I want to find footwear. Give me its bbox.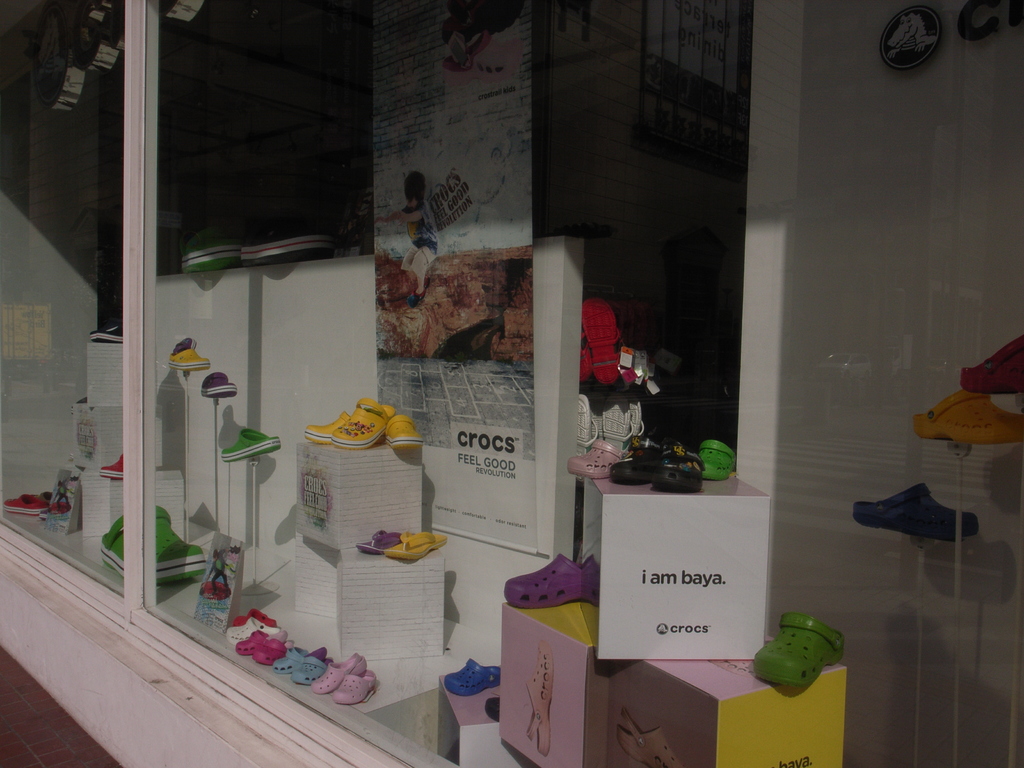
select_region(911, 388, 1023, 444).
